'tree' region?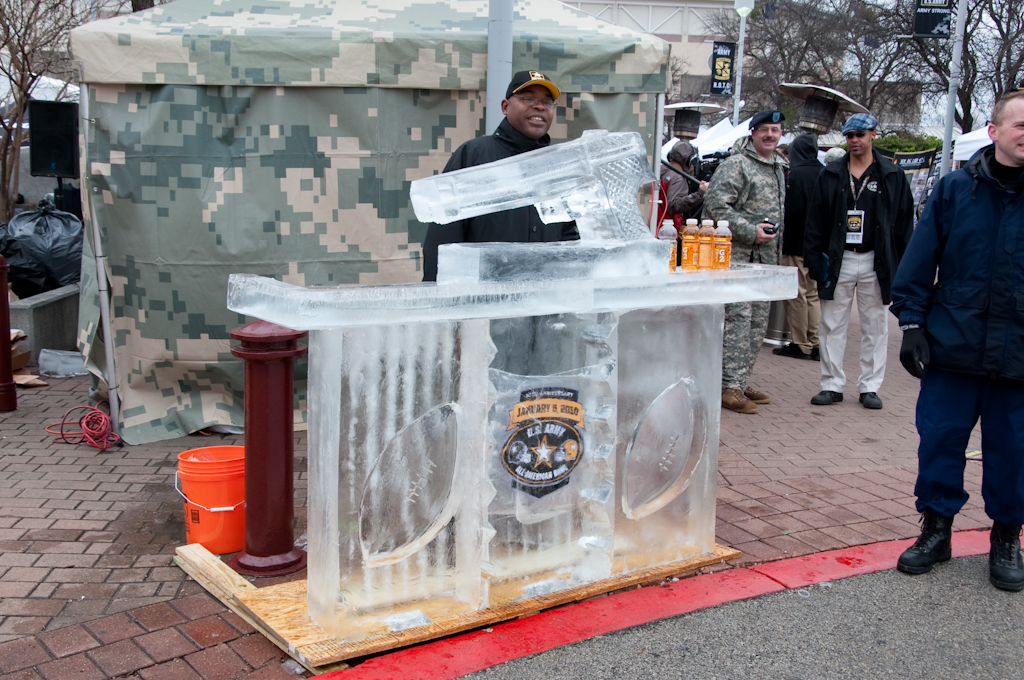
Rect(0, 0, 140, 212)
